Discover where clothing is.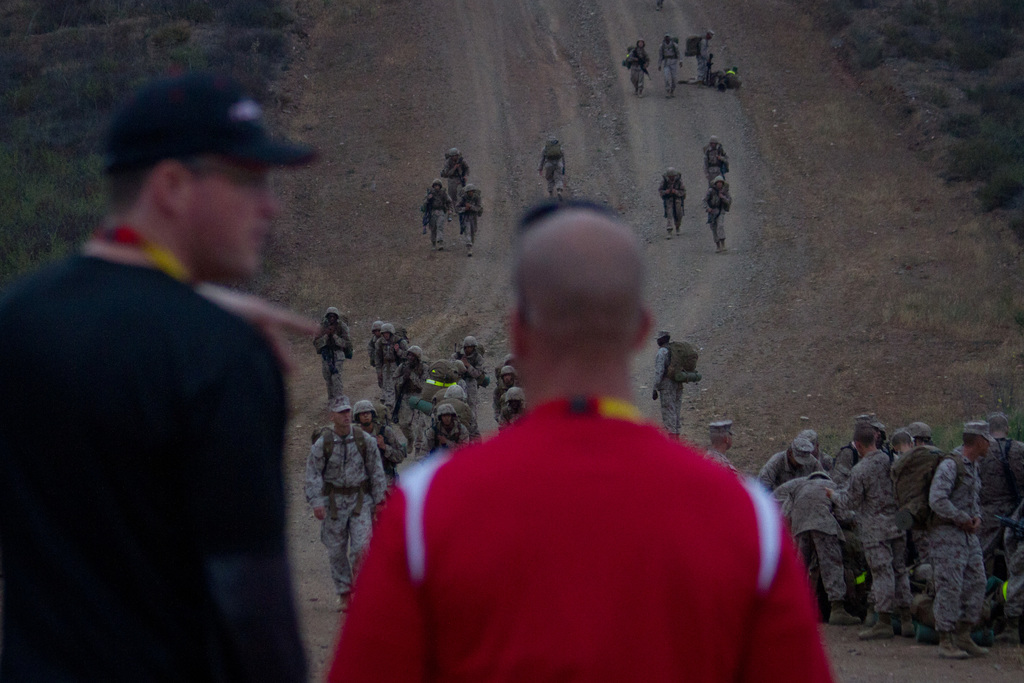
Discovered at BBox(372, 422, 412, 473).
